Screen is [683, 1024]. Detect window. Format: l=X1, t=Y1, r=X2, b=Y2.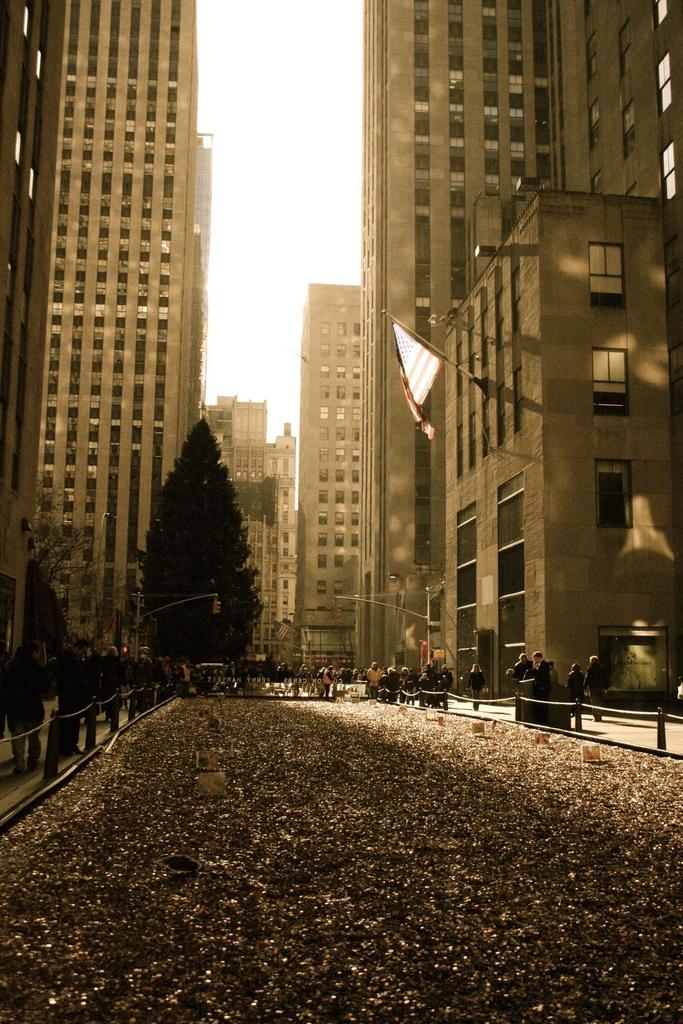
l=656, t=52, r=675, b=115.
